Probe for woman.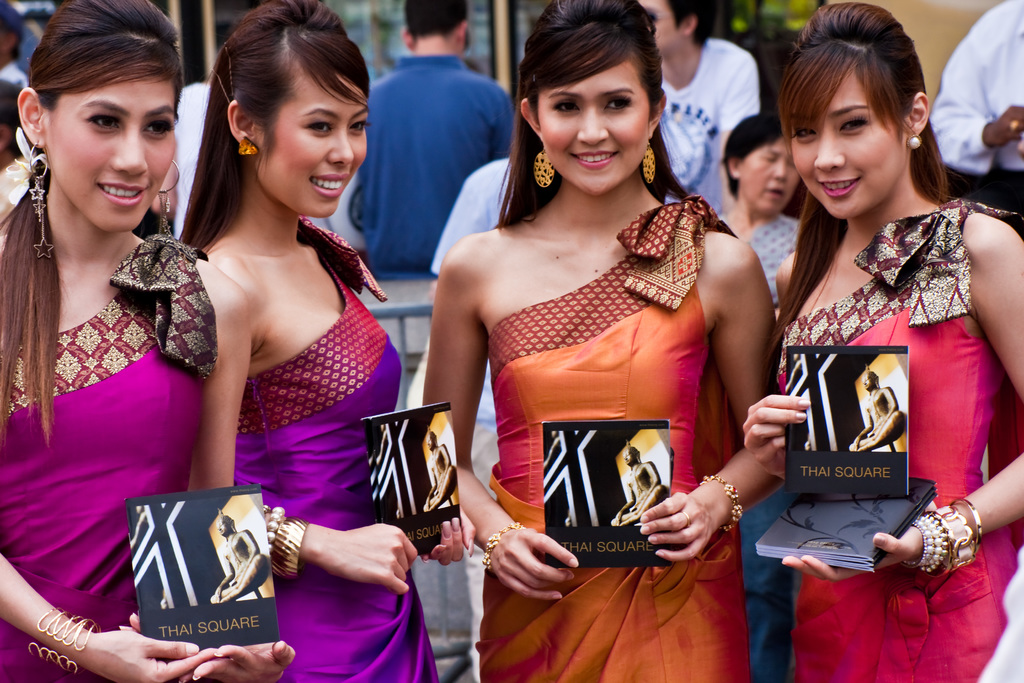
Probe result: [173, 2, 477, 682].
